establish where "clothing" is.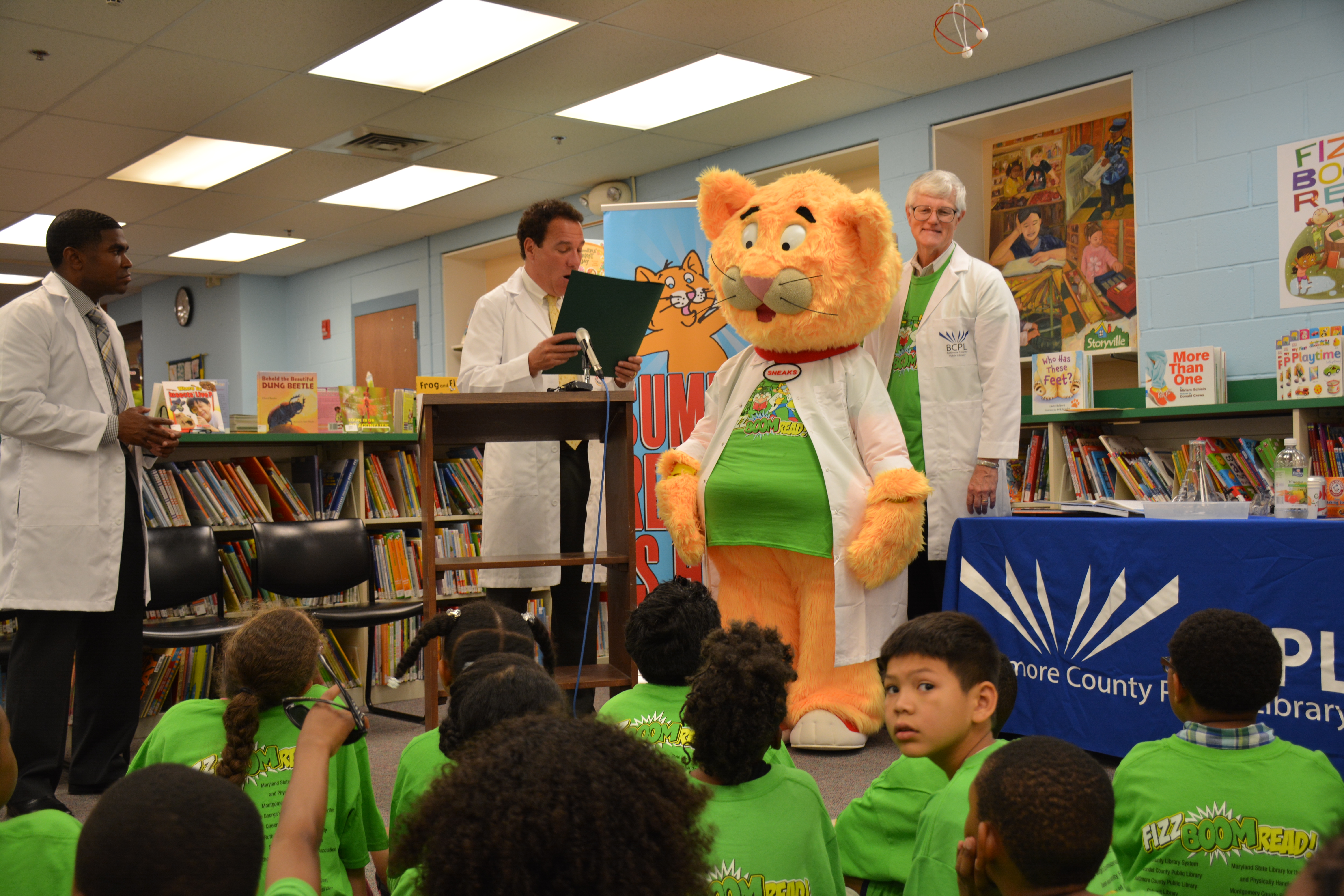
Established at x1=226, y1=51, x2=239, y2=58.
